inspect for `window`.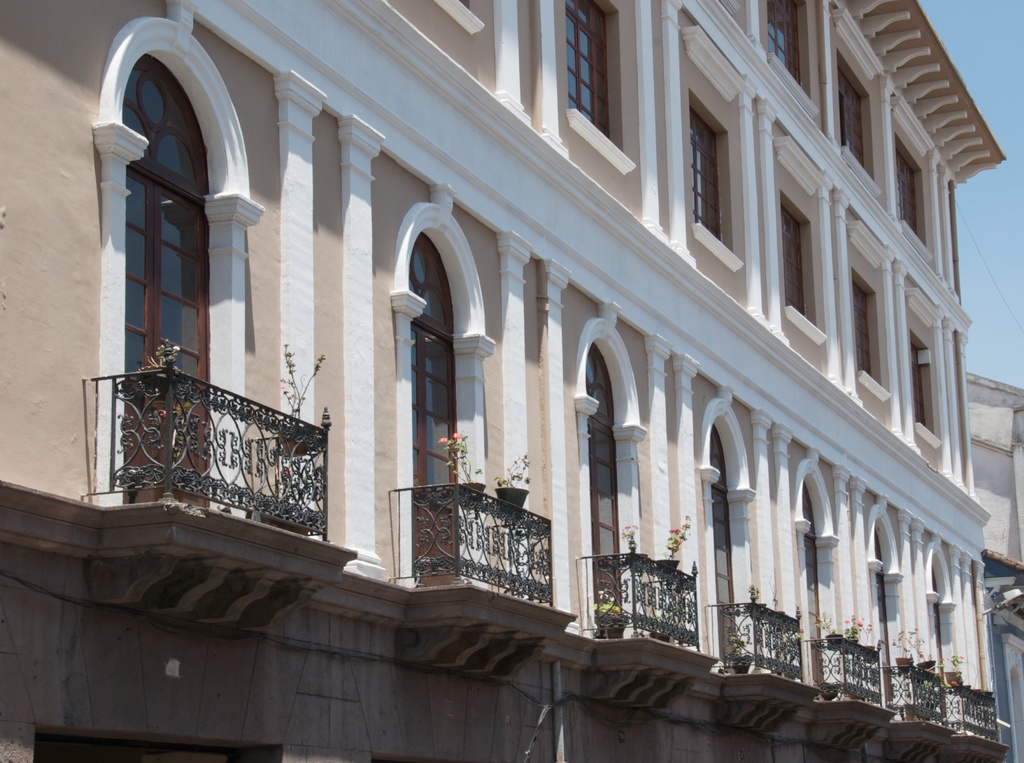
Inspection: x1=851 y1=275 x2=879 y2=384.
